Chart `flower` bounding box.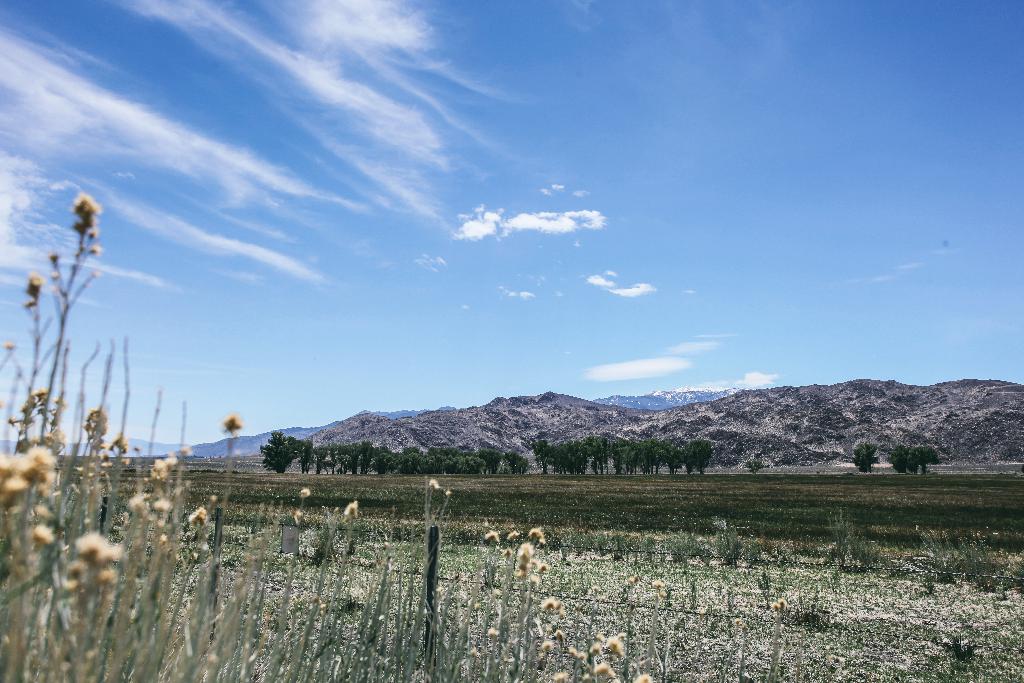
Charted: crop(559, 630, 572, 646).
